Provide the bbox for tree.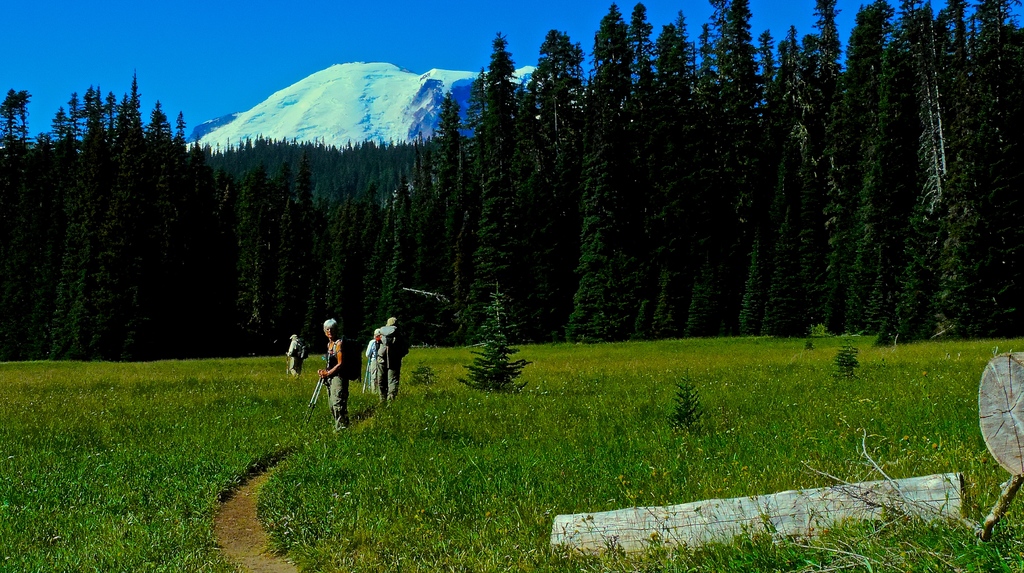
[left=833, top=337, right=858, bottom=381].
